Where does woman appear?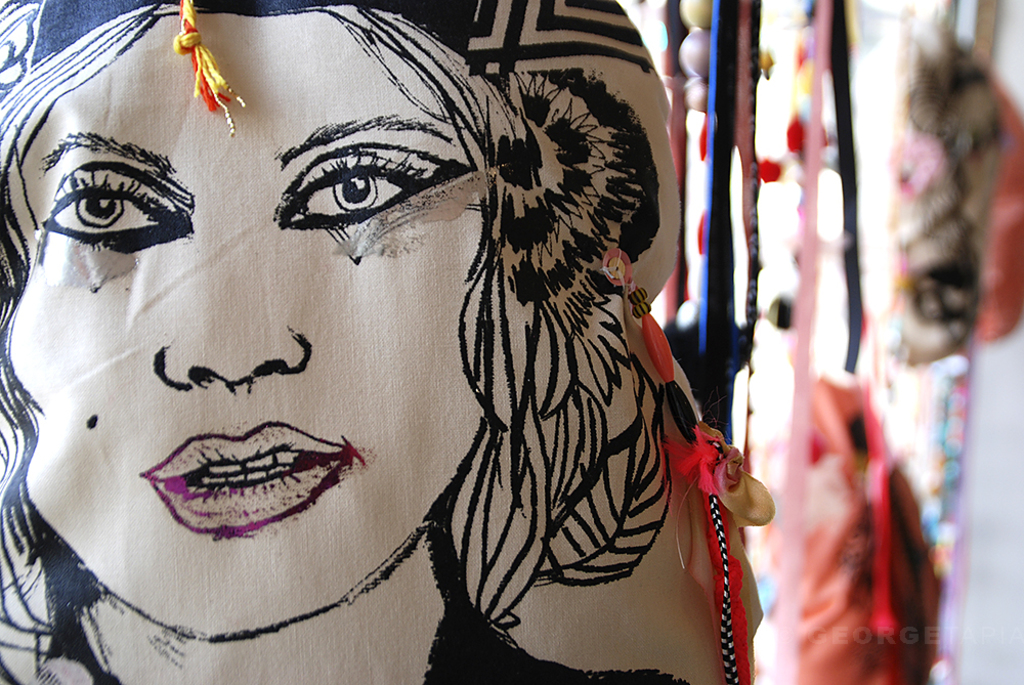
Appears at select_region(0, 0, 756, 672).
